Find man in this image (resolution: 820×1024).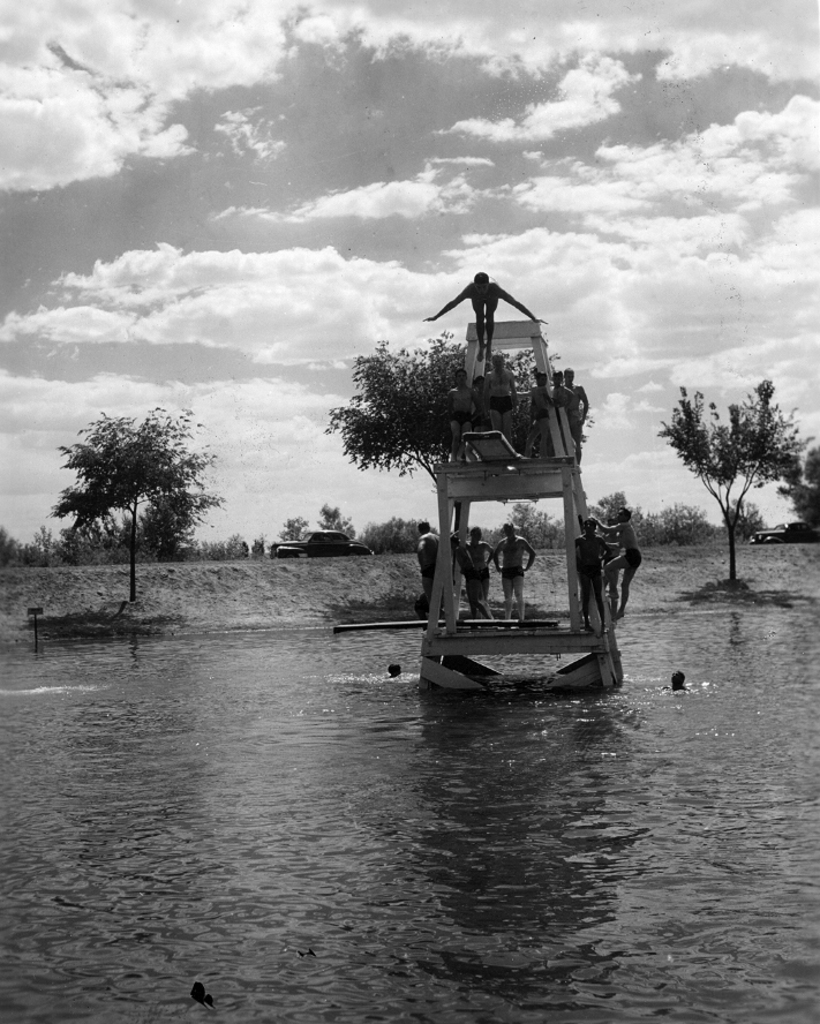
bbox(490, 520, 536, 630).
